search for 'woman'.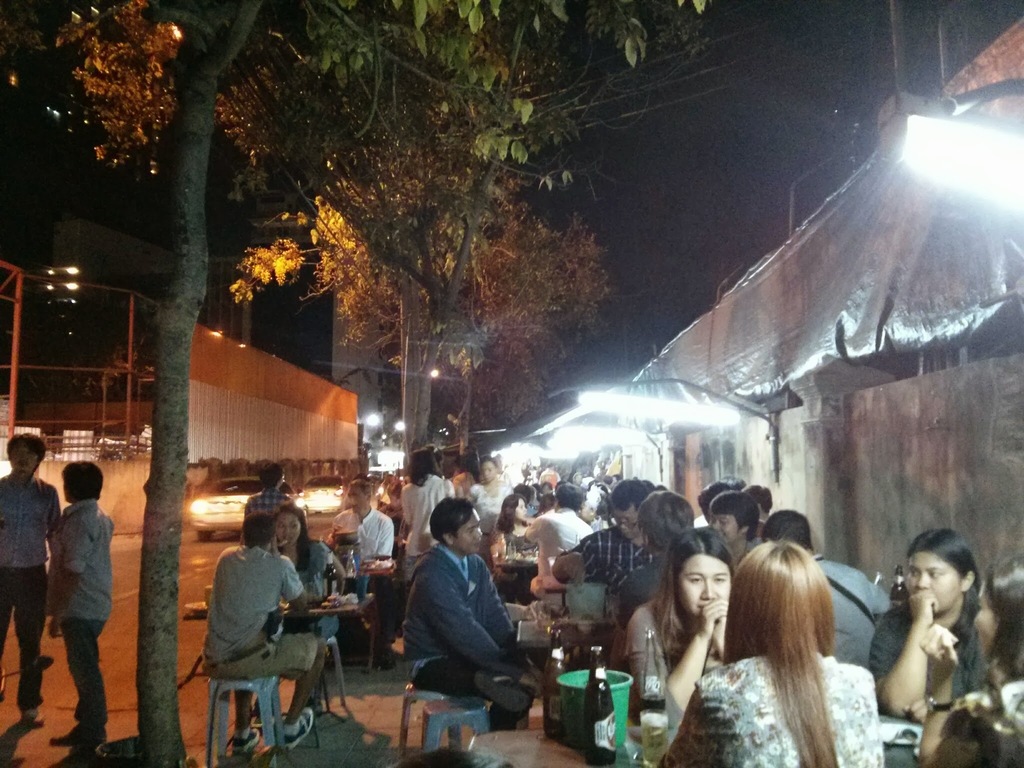
Found at {"x1": 266, "y1": 505, "x2": 348, "y2": 646}.
